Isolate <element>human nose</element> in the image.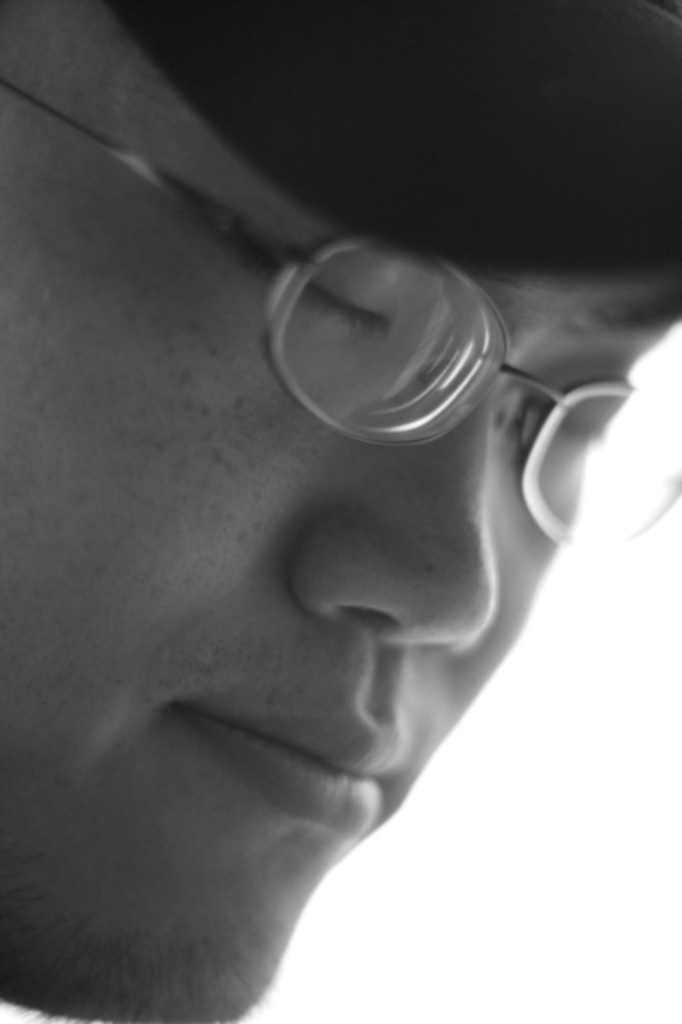
Isolated region: <bbox>292, 394, 500, 653</bbox>.
